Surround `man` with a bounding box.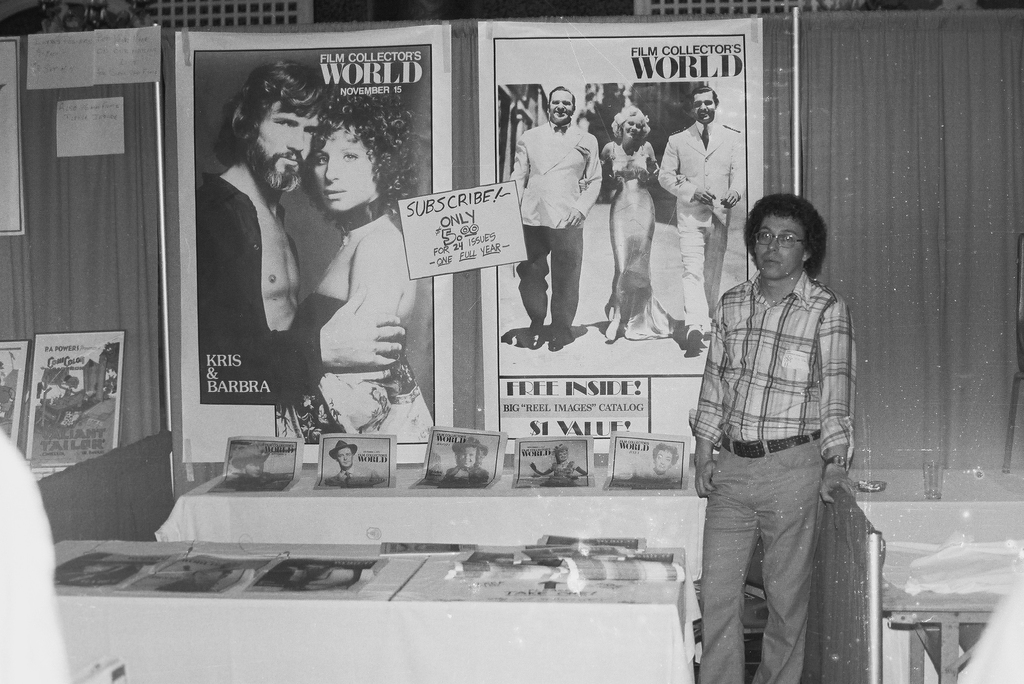
bbox(662, 78, 748, 357).
